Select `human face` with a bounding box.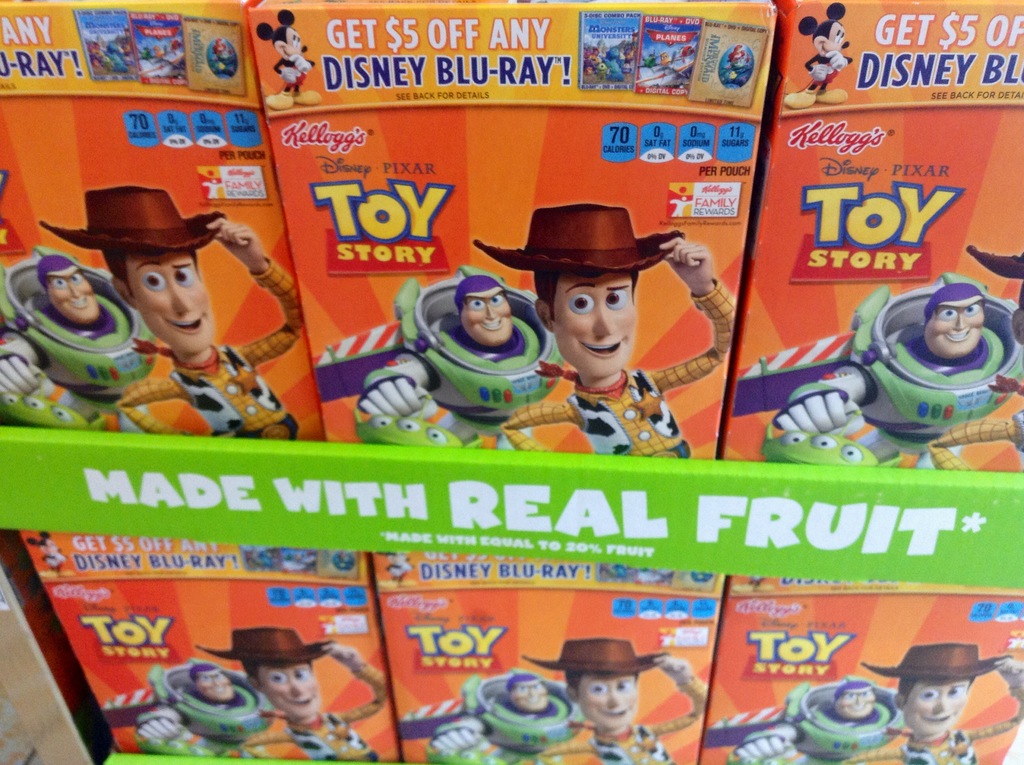
[927,298,981,358].
